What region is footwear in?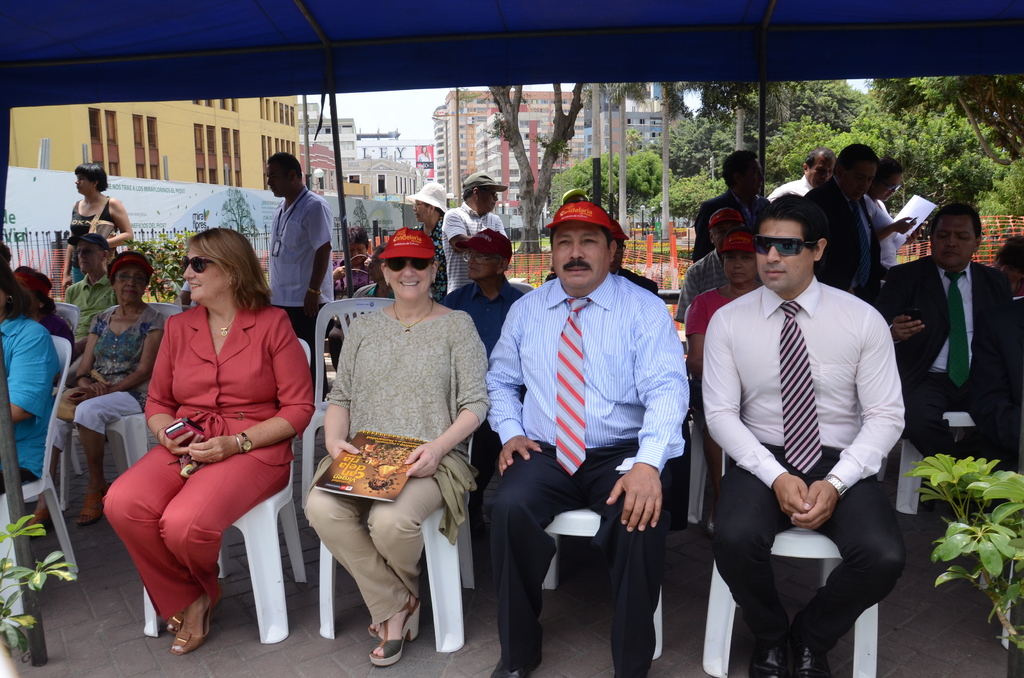
Rect(746, 634, 787, 677).
